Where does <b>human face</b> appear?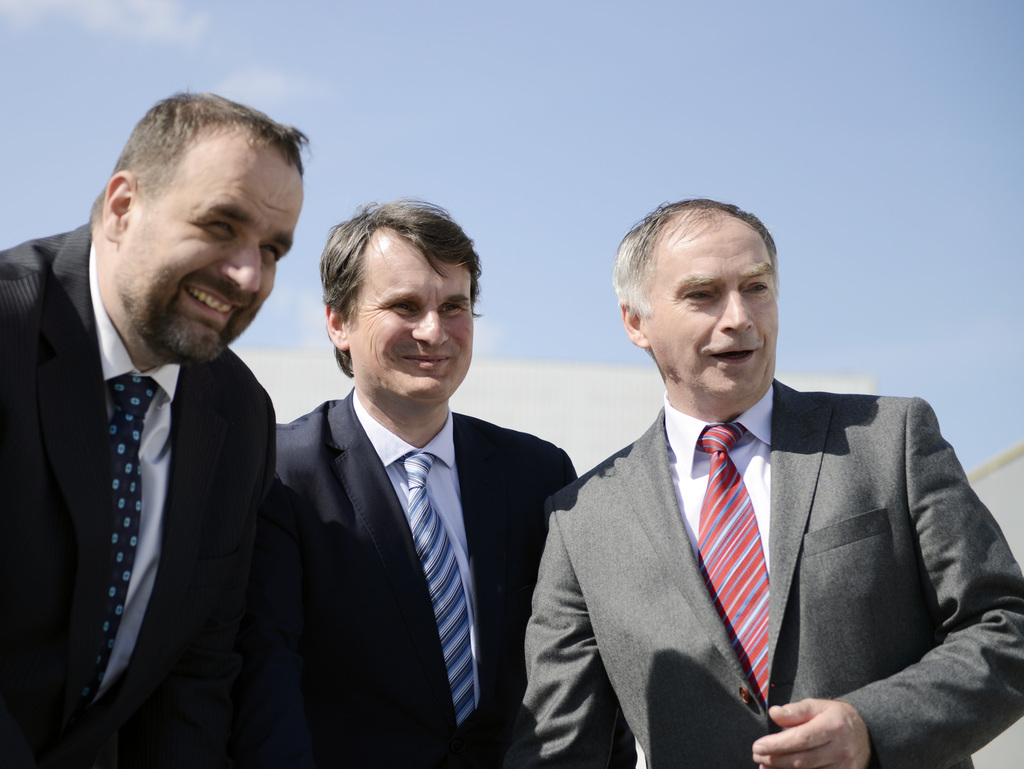
Appears at <region>352, 231, 474, 401</region>.
